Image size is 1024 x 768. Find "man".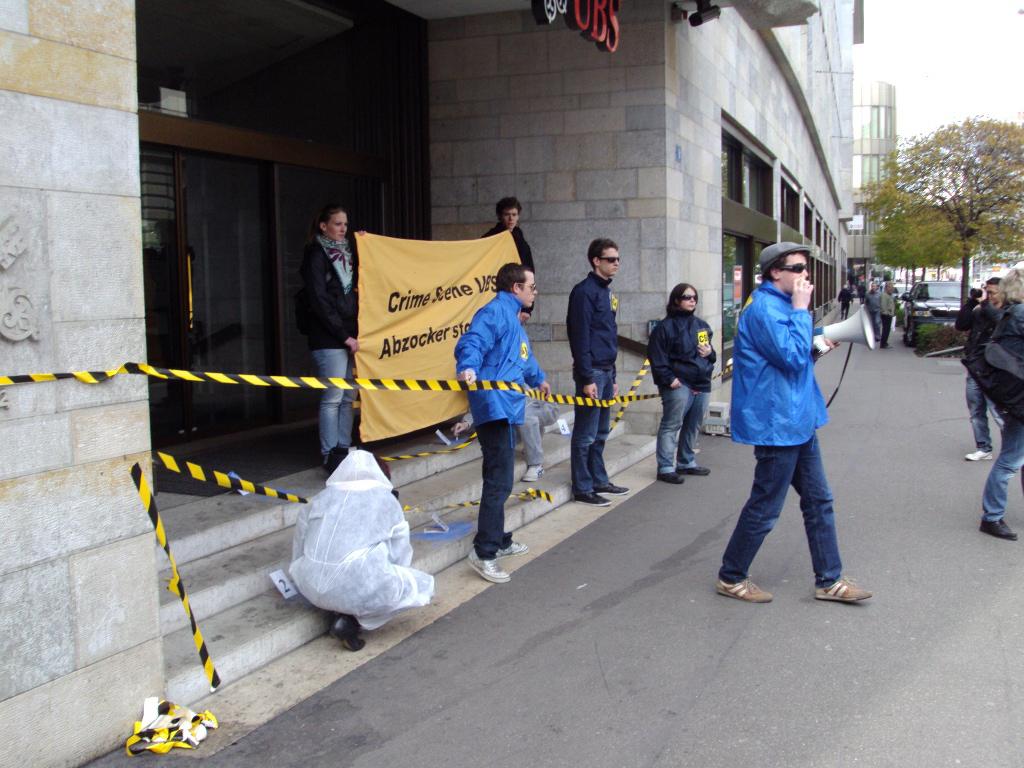
box(456, 266, 554, 585).
